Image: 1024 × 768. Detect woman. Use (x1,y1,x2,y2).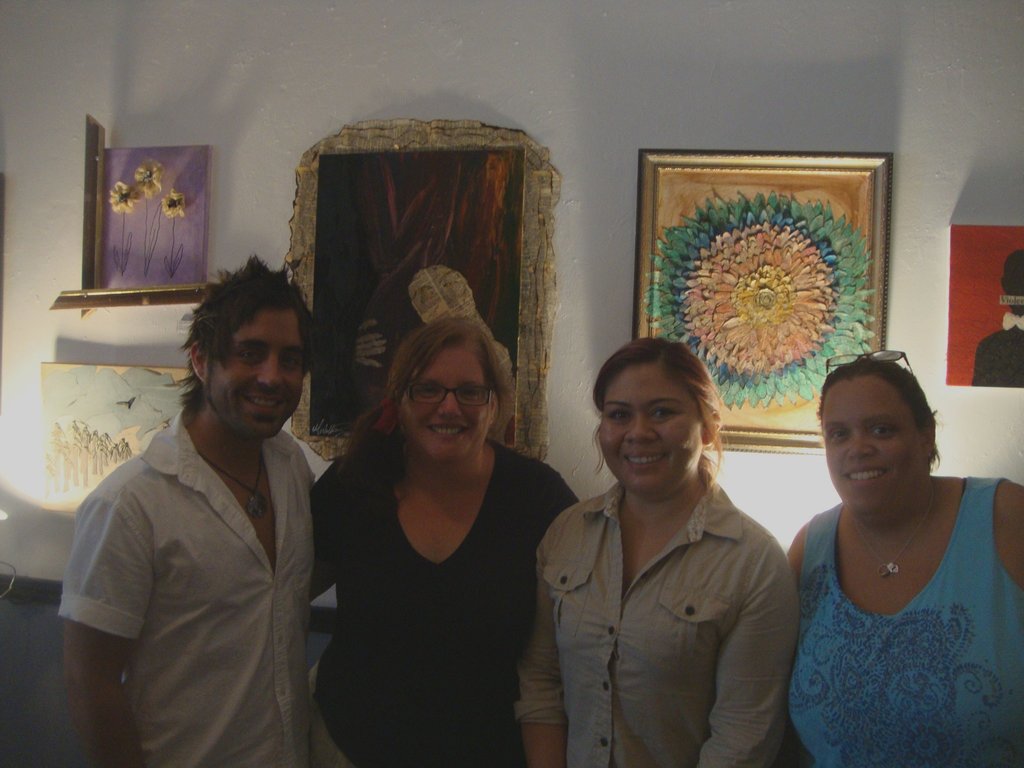
(759,330,1017,765).
